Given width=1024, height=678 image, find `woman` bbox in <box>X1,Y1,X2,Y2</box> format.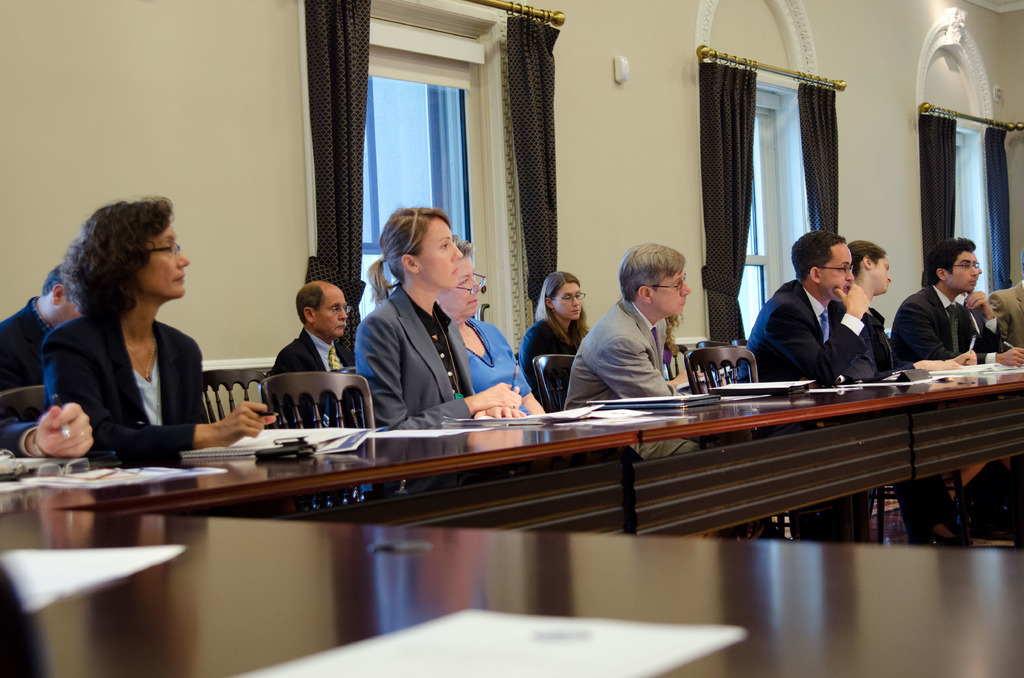
<box>829,238,918,378</box>.
